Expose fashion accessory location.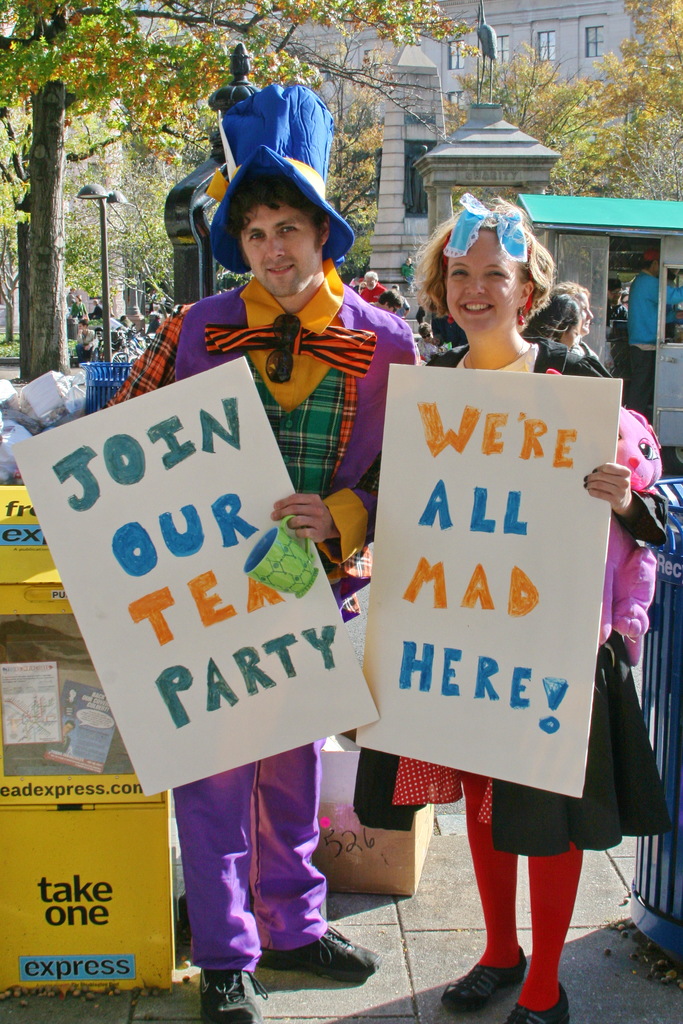
Exposed at [x1=211, y1=81, x2=359, y2=278].
